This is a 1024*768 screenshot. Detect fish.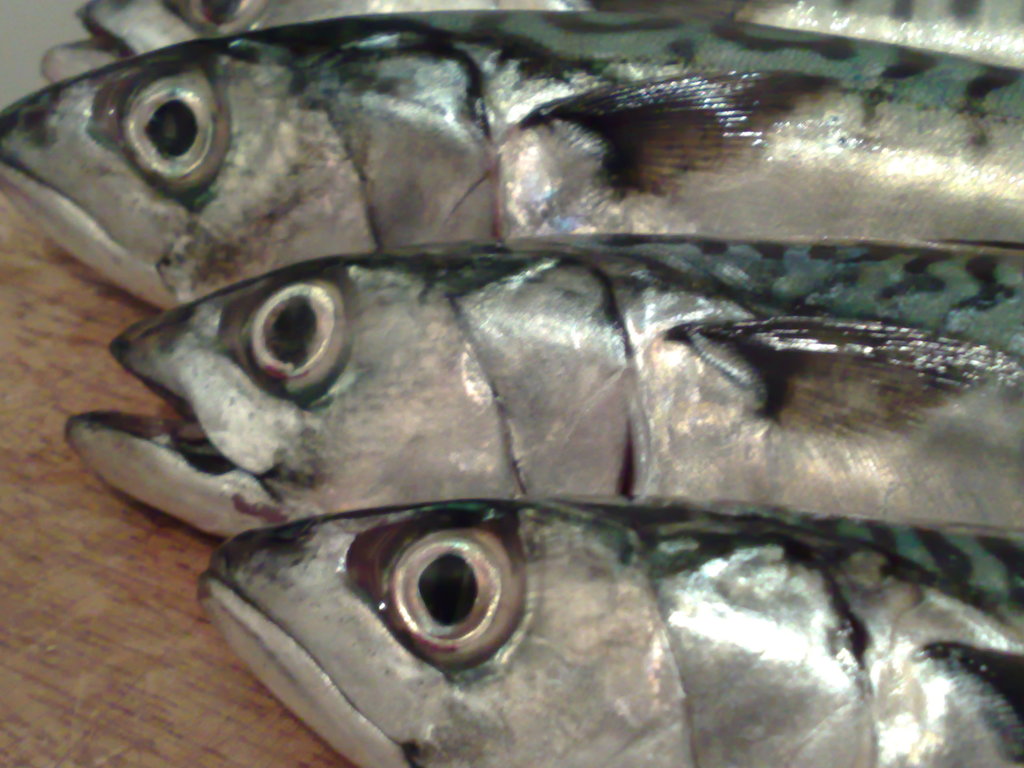
[58,236,1023,547].
